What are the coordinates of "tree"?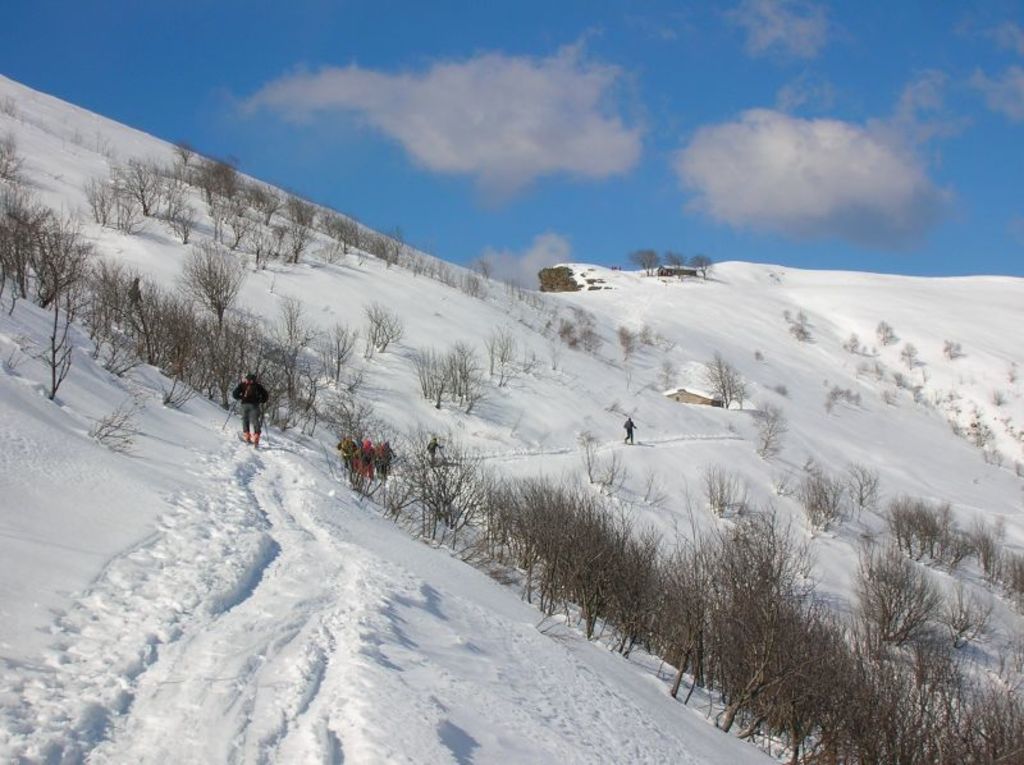
(928,504,954,551).
